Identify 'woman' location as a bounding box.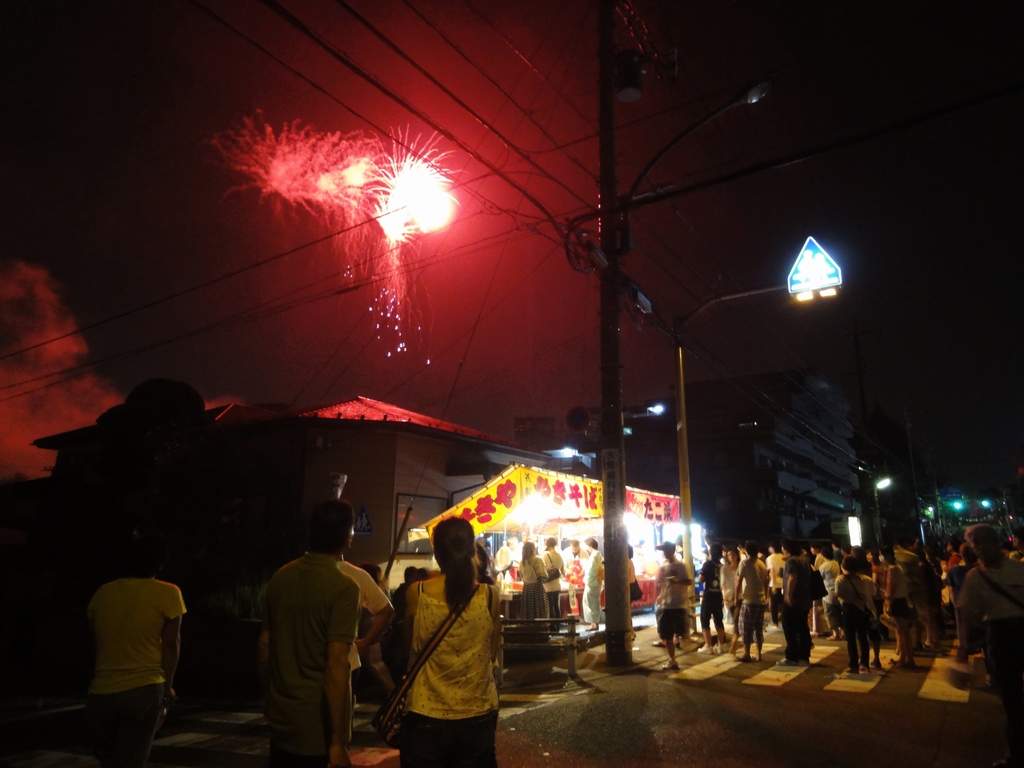
rect(514, 543, 545, 622).
